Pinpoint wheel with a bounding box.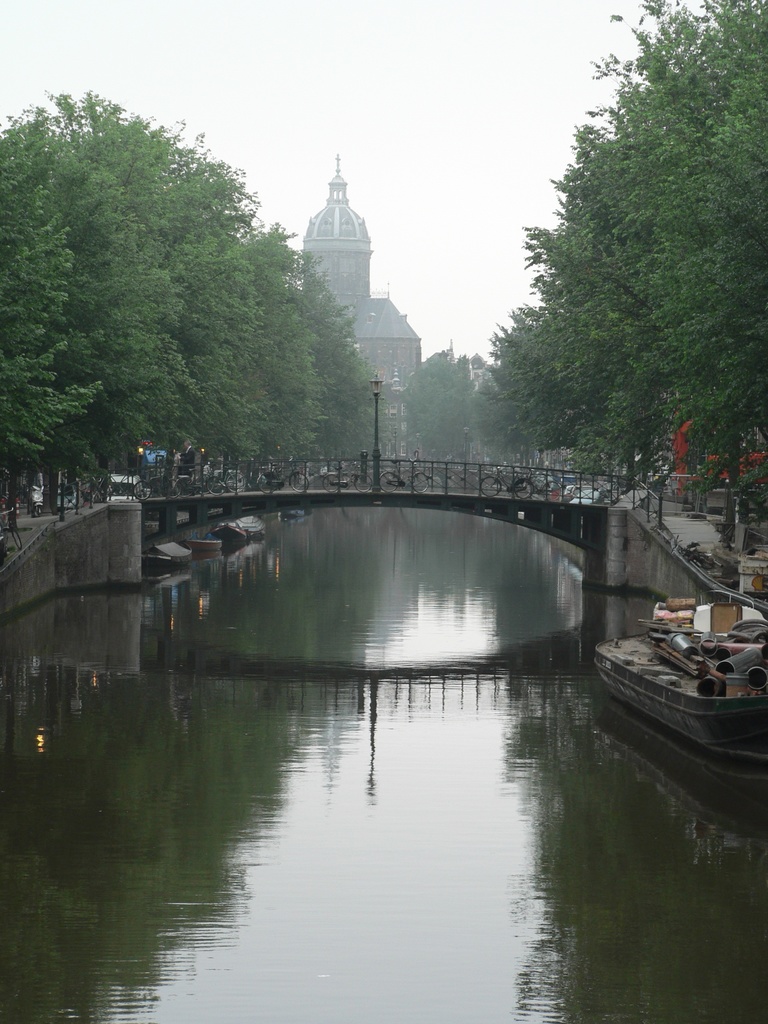
<box>480,476,499,495</box>.
